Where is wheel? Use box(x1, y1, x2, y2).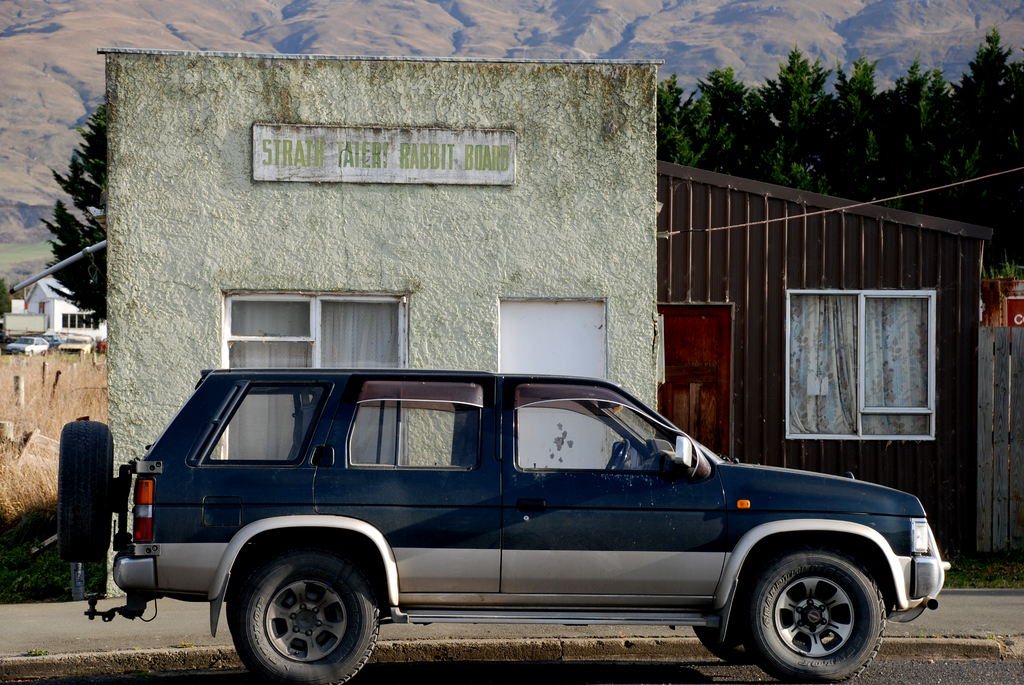
box(58, 418, 113, 563).
